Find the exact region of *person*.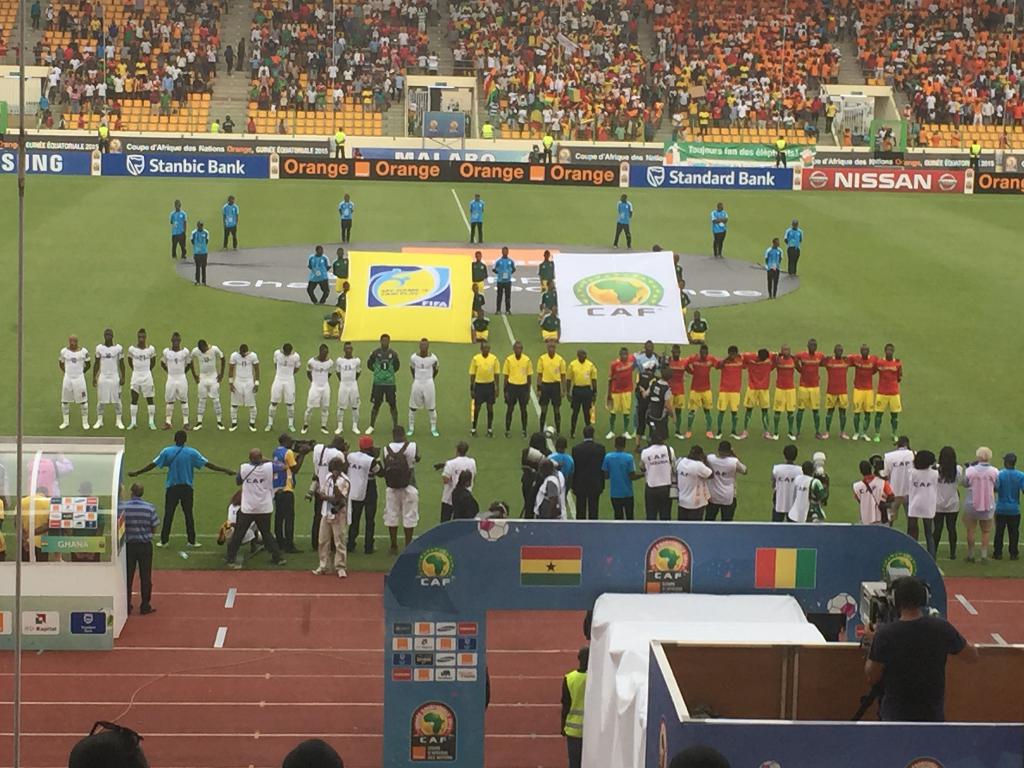
Exact region: {"x1": 472, "y1": 320, "x2": 501, "y2": 344}.
